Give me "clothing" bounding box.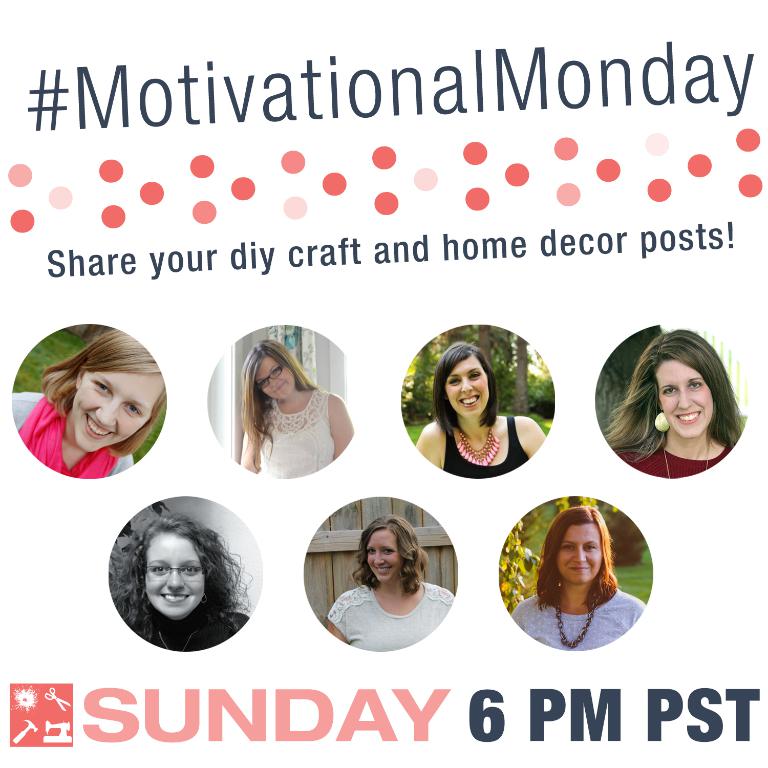
crop(252, 387, 334, 479).
